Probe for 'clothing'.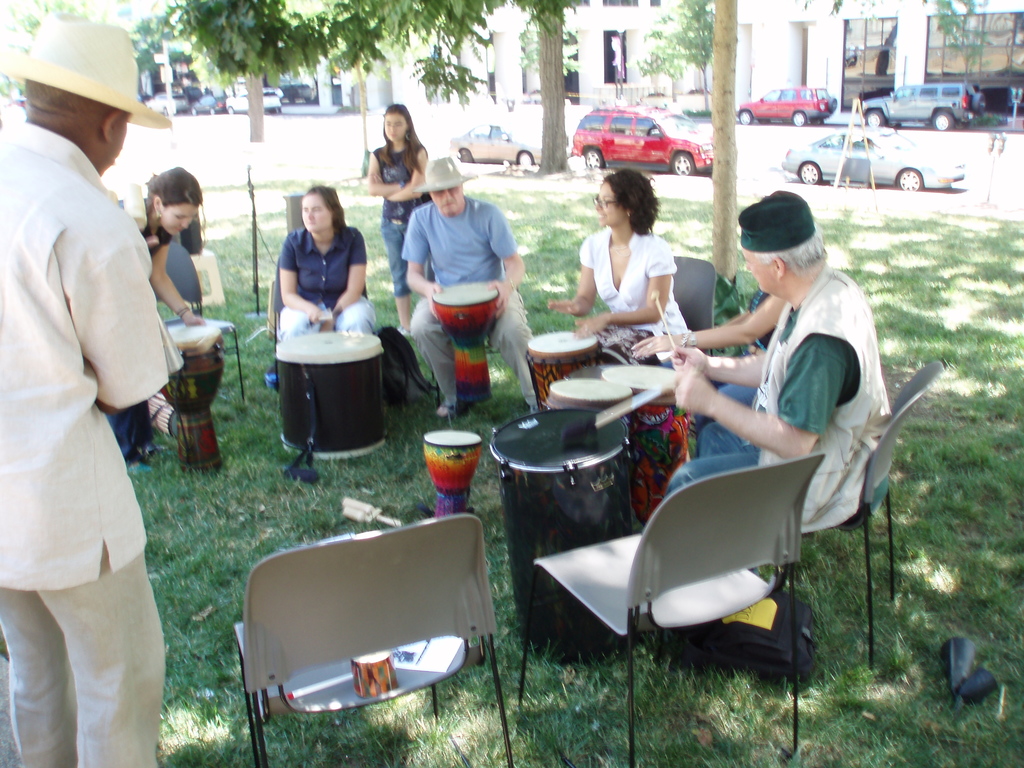
Probe result: (568, 220, 694, 369).
